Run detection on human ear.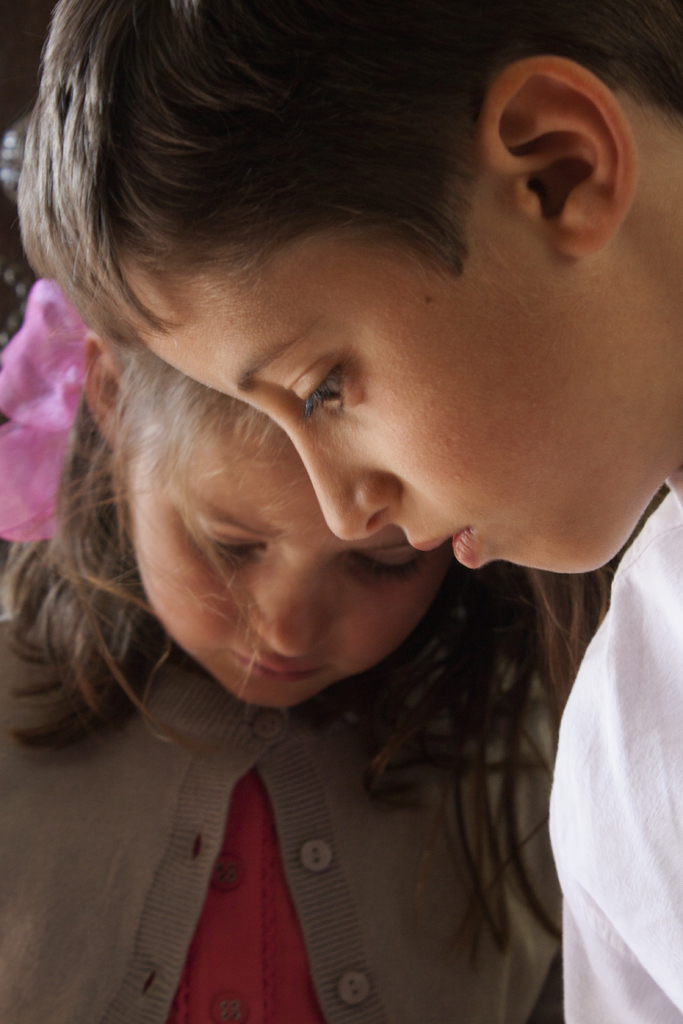
Result: Rect(81, 333, 128, 449).
